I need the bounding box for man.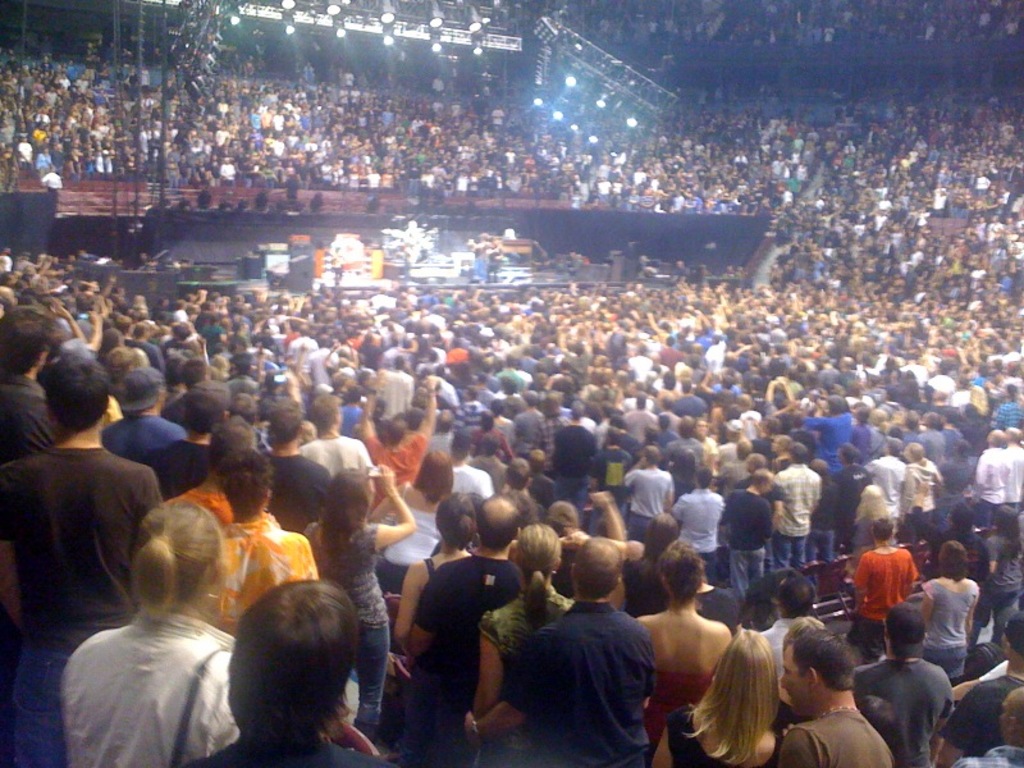
Here it is: Rect(627, 449, 669, 550).
